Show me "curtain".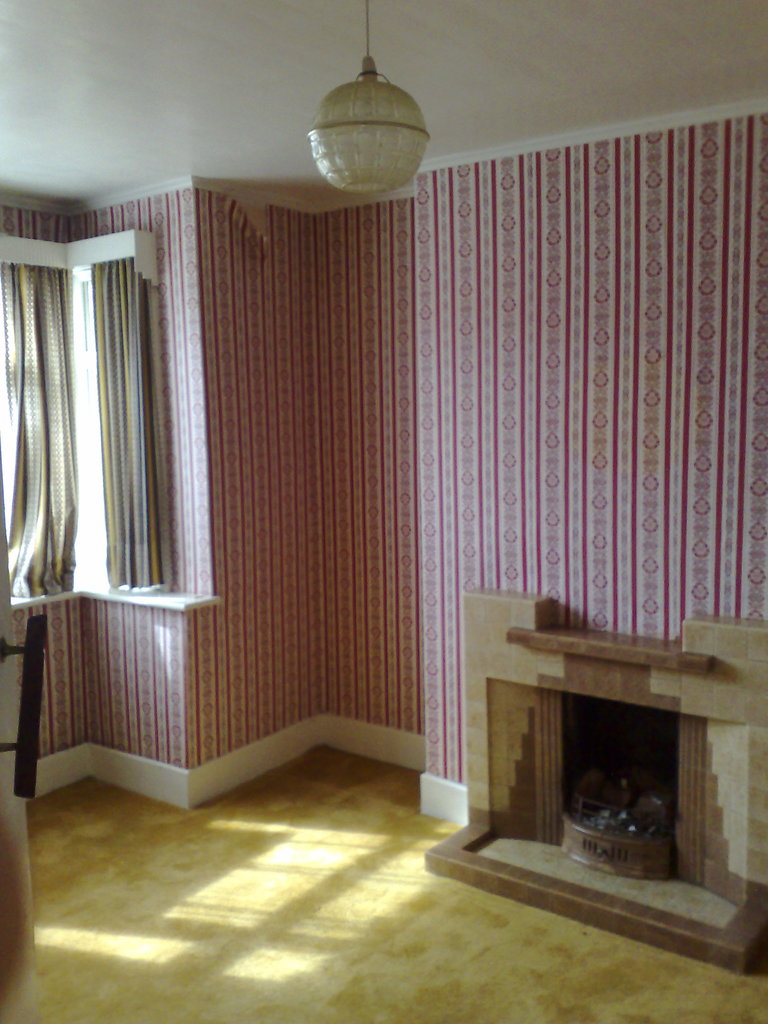
"curtain" is here: (83,251,175,590).
